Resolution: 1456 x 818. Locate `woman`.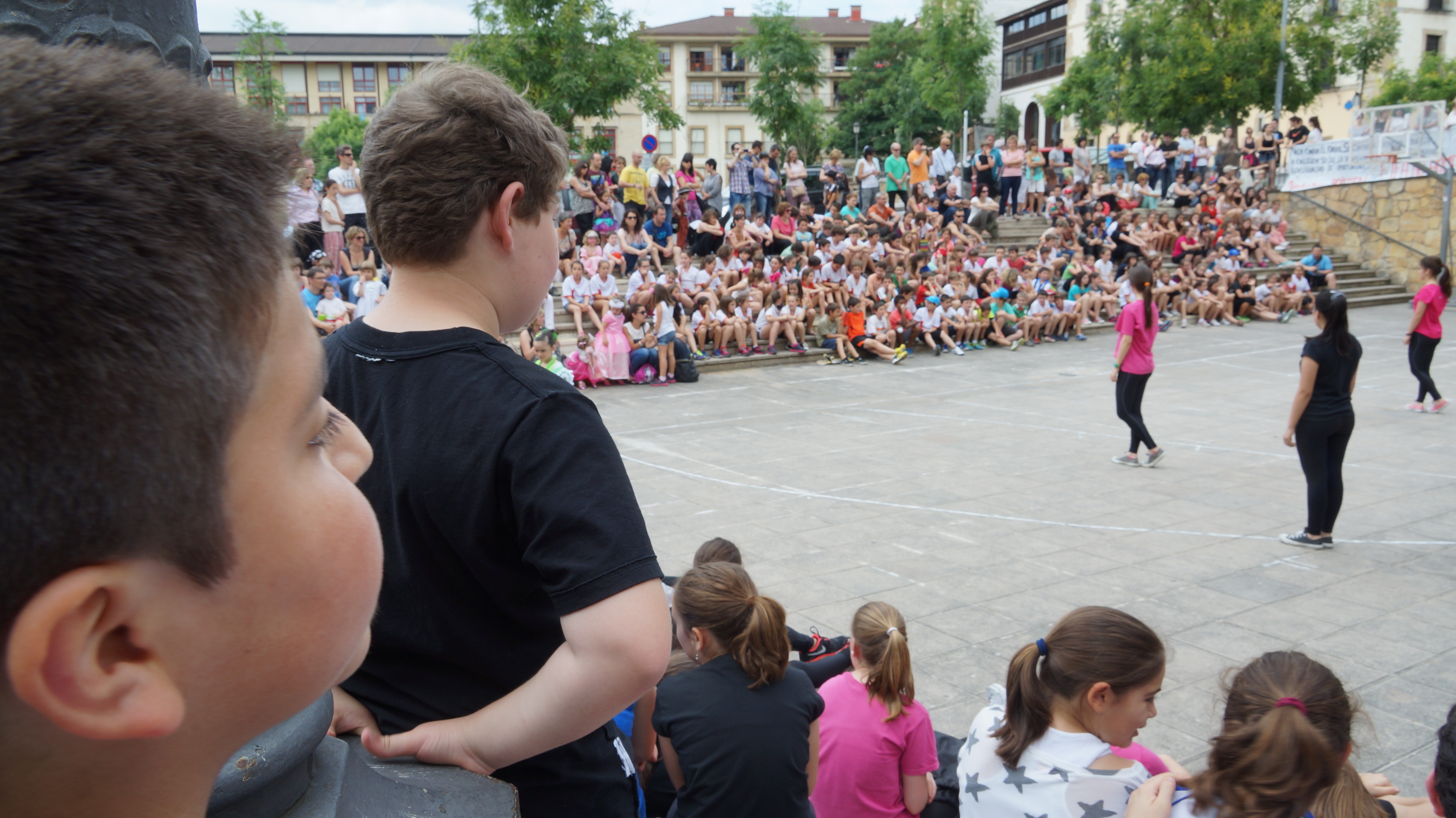
163:64:172:77.
